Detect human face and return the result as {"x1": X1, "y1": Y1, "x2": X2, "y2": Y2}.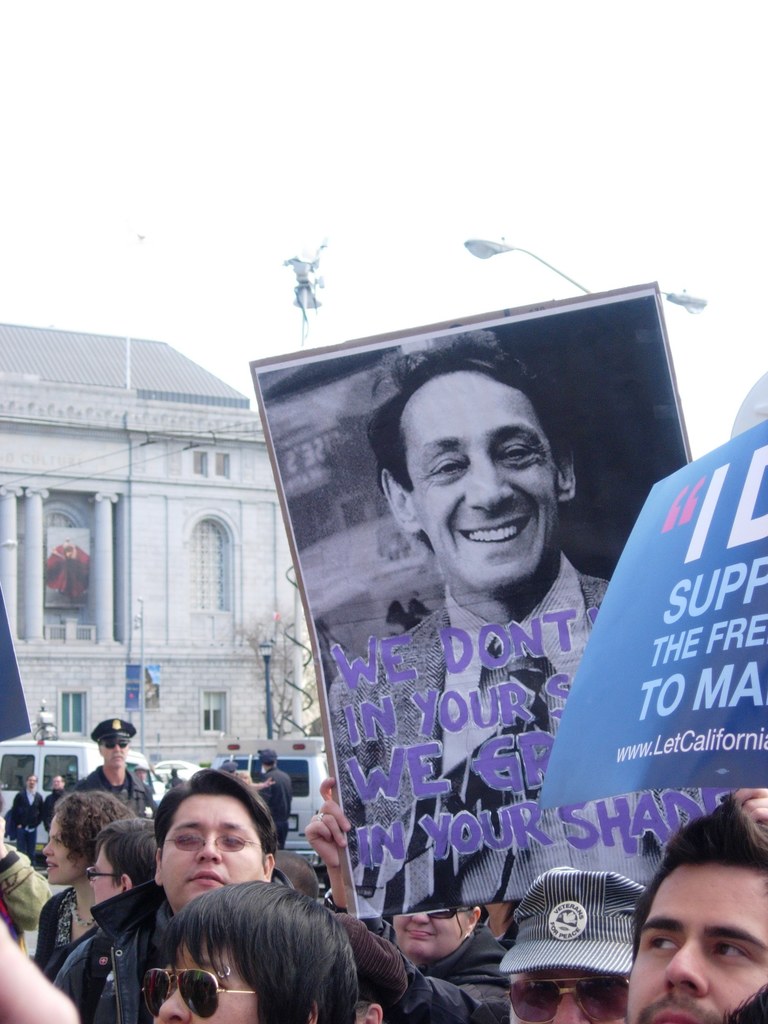
{"x1": 151, "y1": 935, "x2": 256, "y2": 1023}.
